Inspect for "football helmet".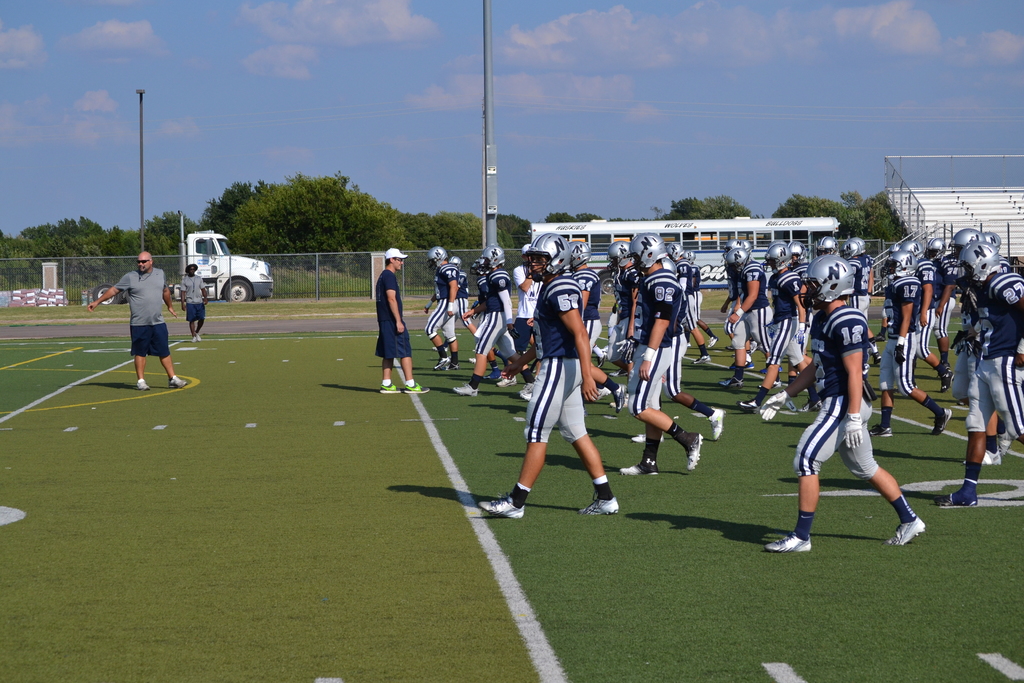
Inspection: 682 247 698 263.
